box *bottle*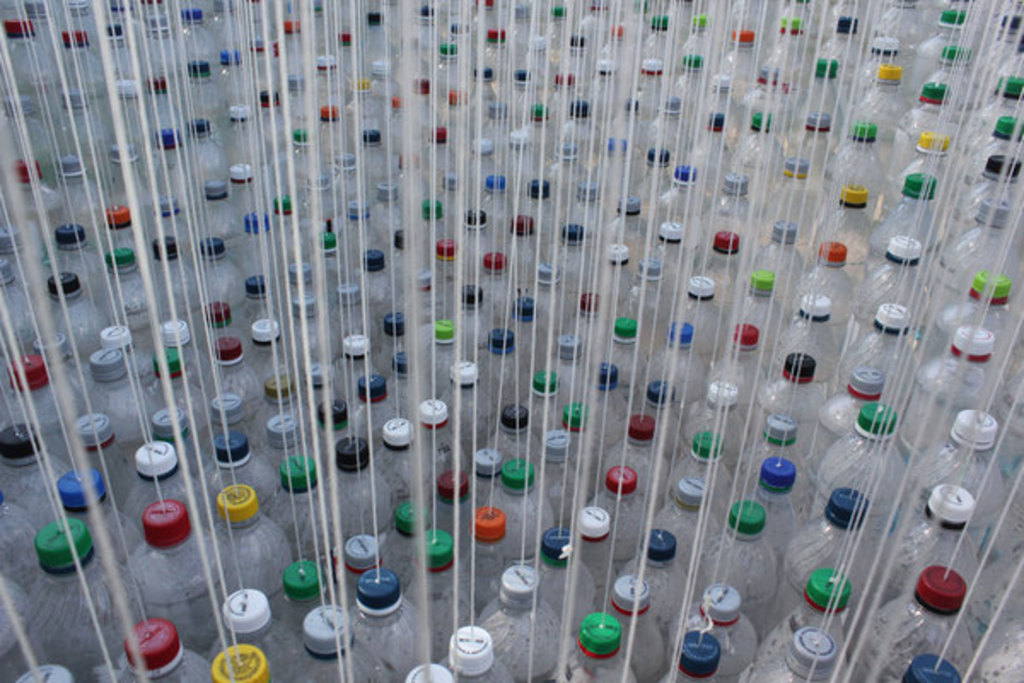
region(601, 413, 671, 512)
